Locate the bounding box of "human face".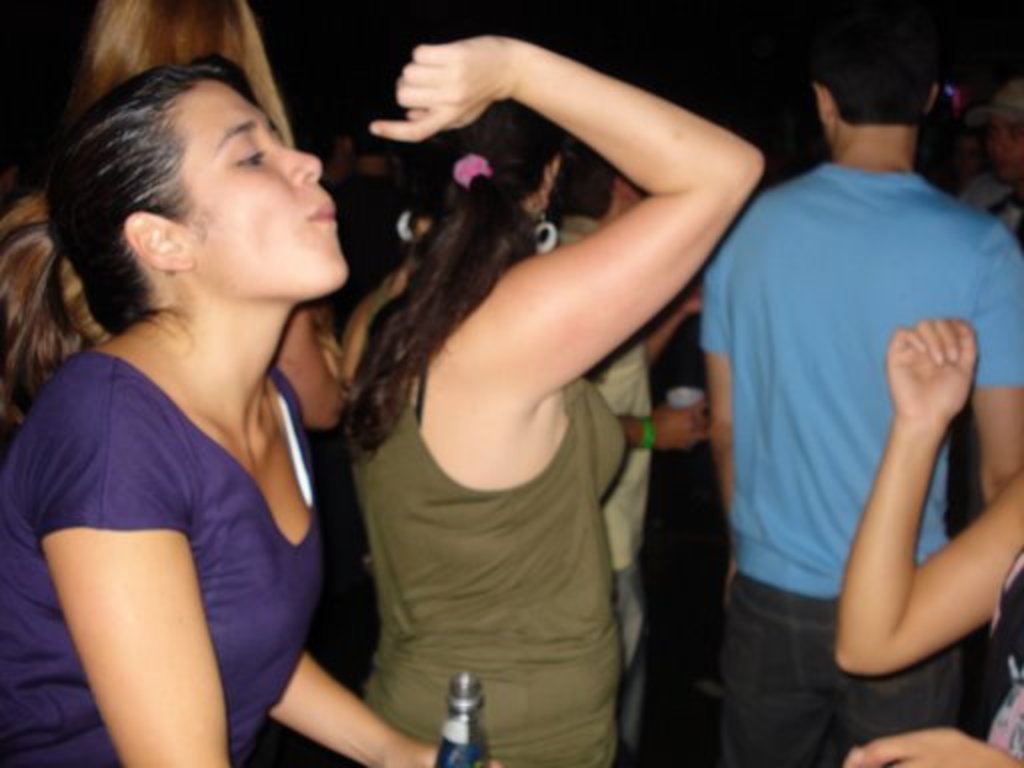
Bounding box: (x1=992, y1=118, x2=1020, y2=174).
